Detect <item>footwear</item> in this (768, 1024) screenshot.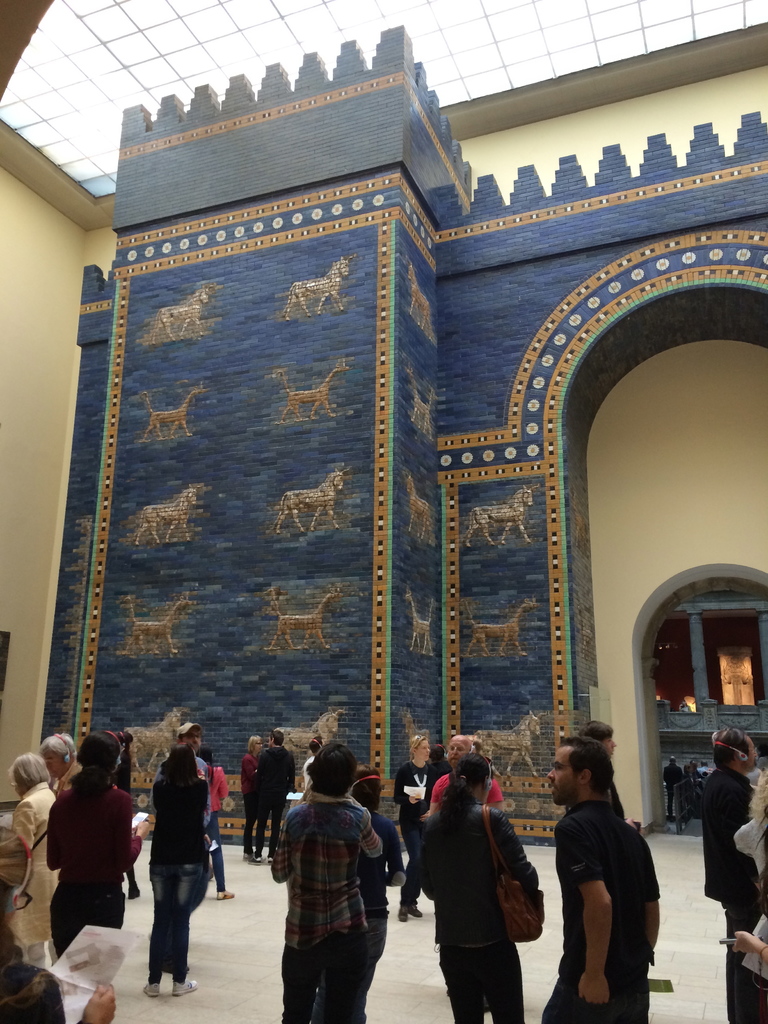
Detection: x1=243, y1=851, x2=255, y2=863.
